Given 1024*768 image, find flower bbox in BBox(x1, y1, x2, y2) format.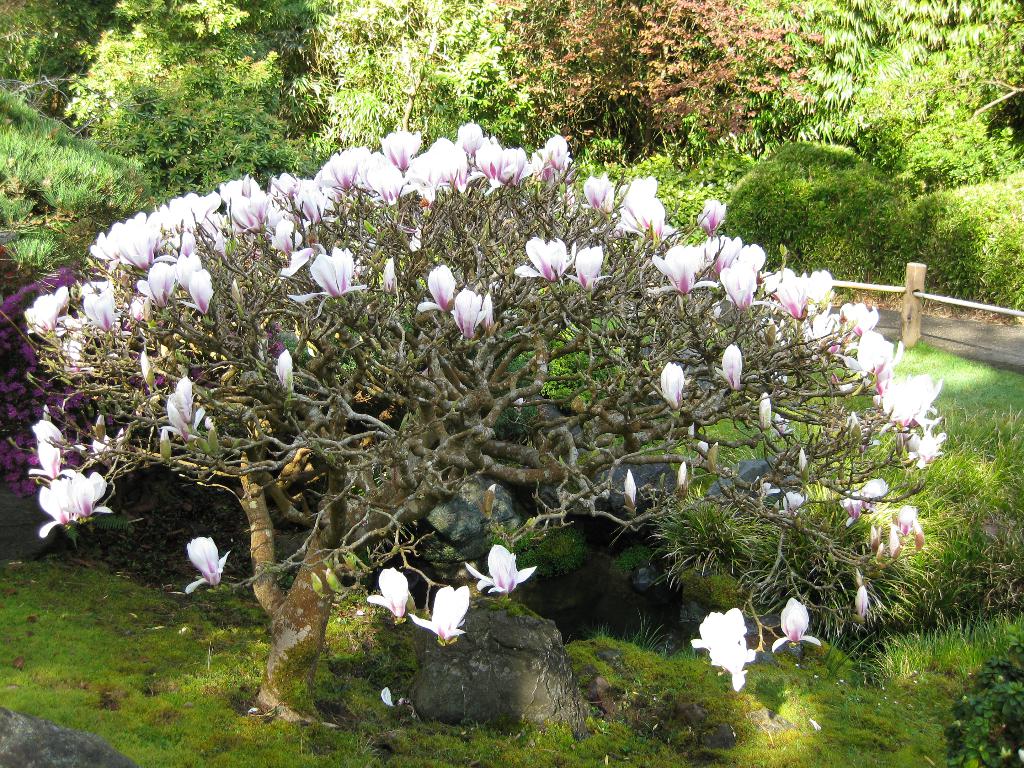
BBox(18, 458, 105, 541).
